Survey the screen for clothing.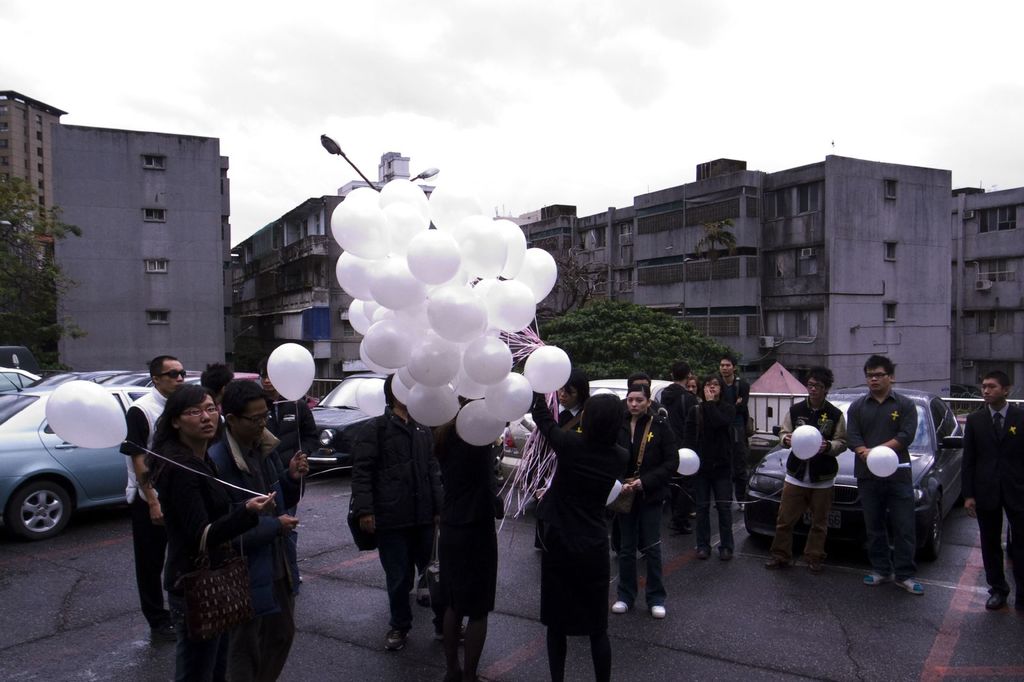
Survey found: BBox(961, 401, 1023, 597).
